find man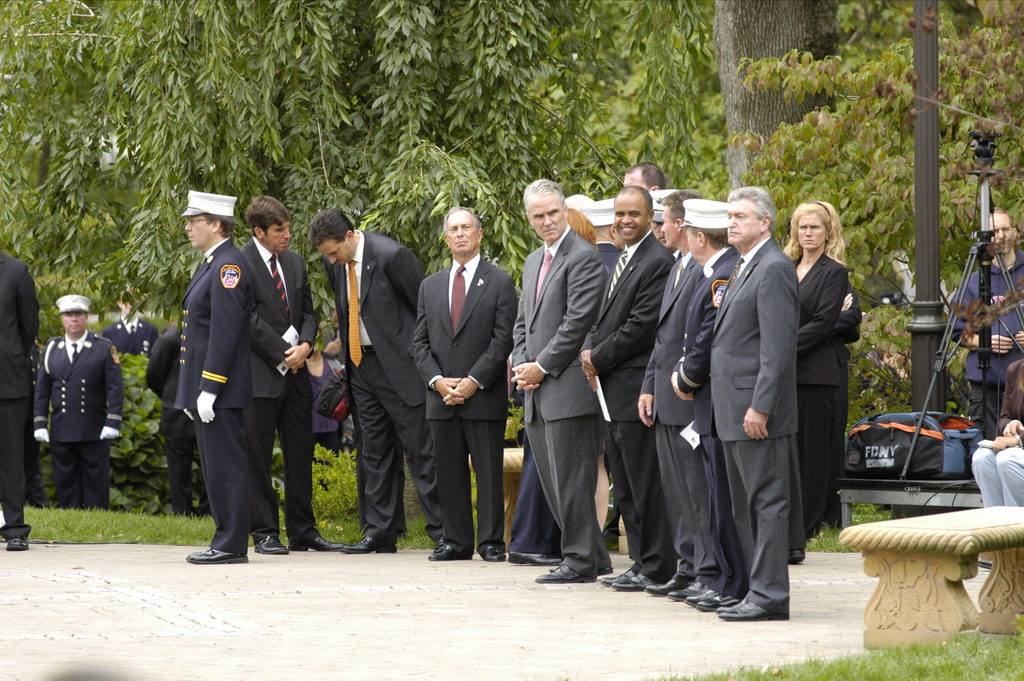
left=577, top=200, right=625, bottom=548
